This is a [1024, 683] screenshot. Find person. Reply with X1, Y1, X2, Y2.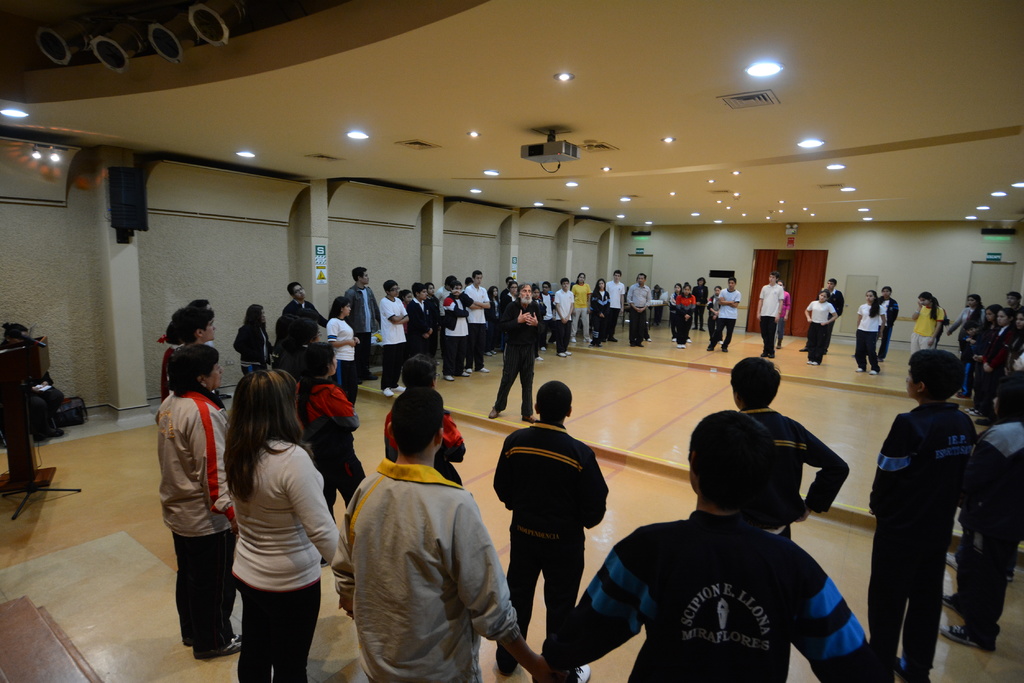
163, 300, 216, 345.
